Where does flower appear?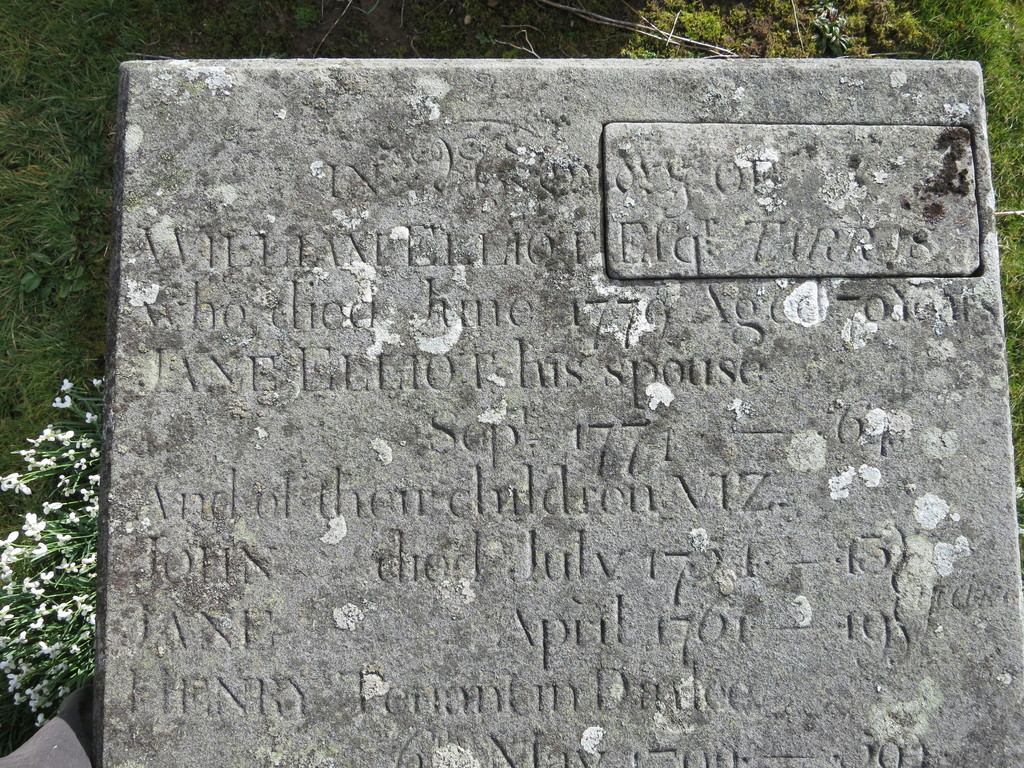
Appears at box=[62, 378, 74, 395].
